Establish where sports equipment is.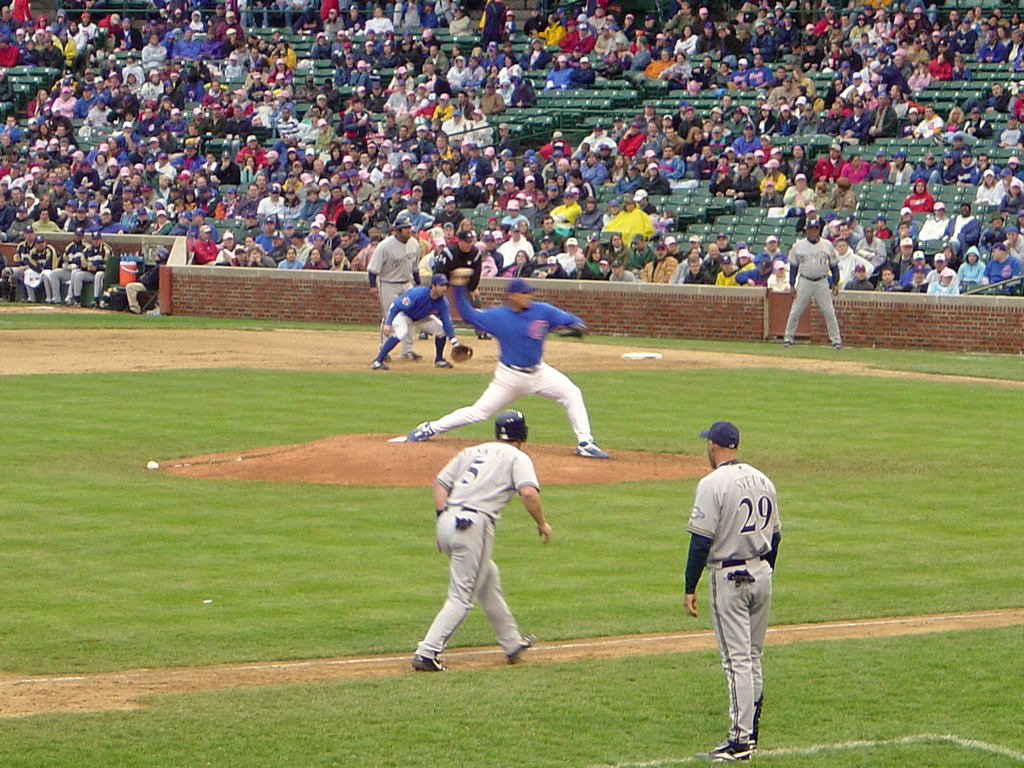
Established at region(450, 266, 473, 287).
